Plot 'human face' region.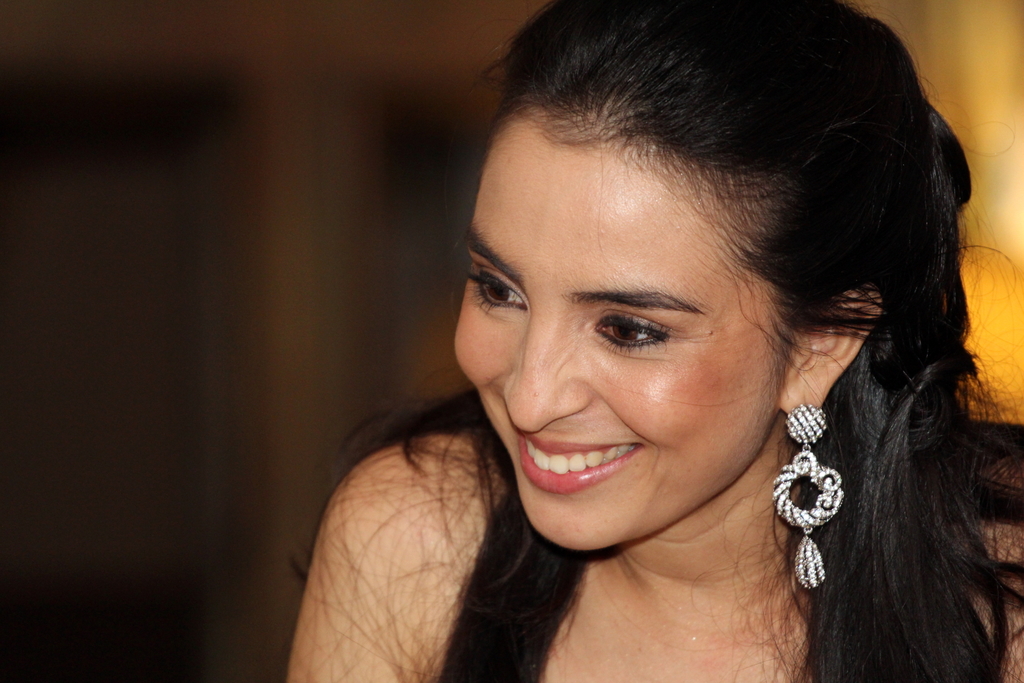
Plotted at (x1=454, y1=116, x2=794, y2=548).
